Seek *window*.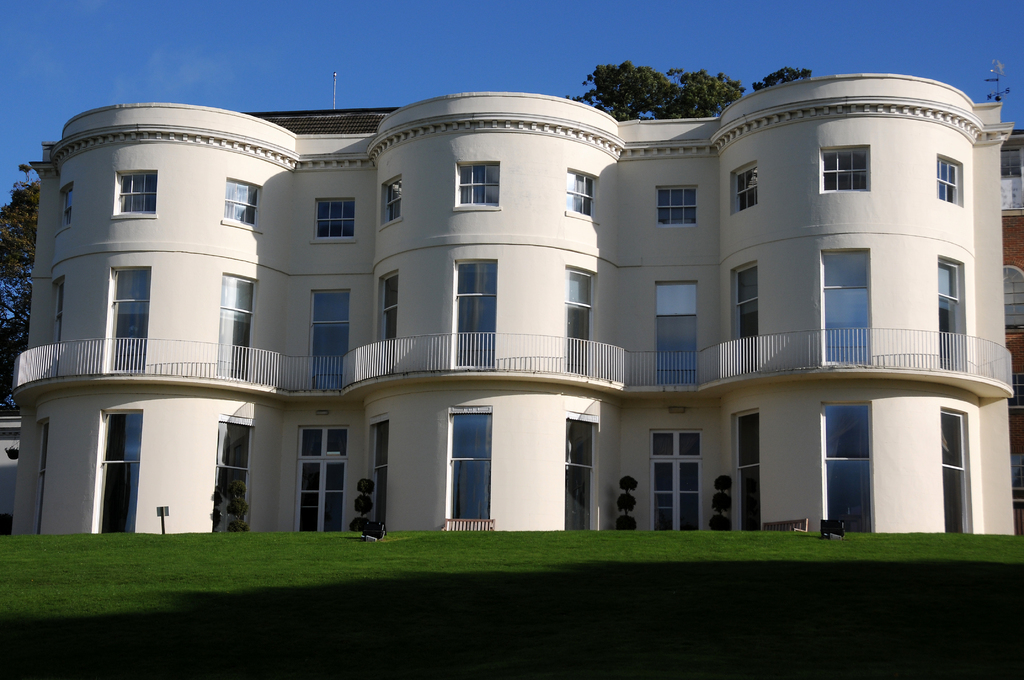
[824,399,872,537].
